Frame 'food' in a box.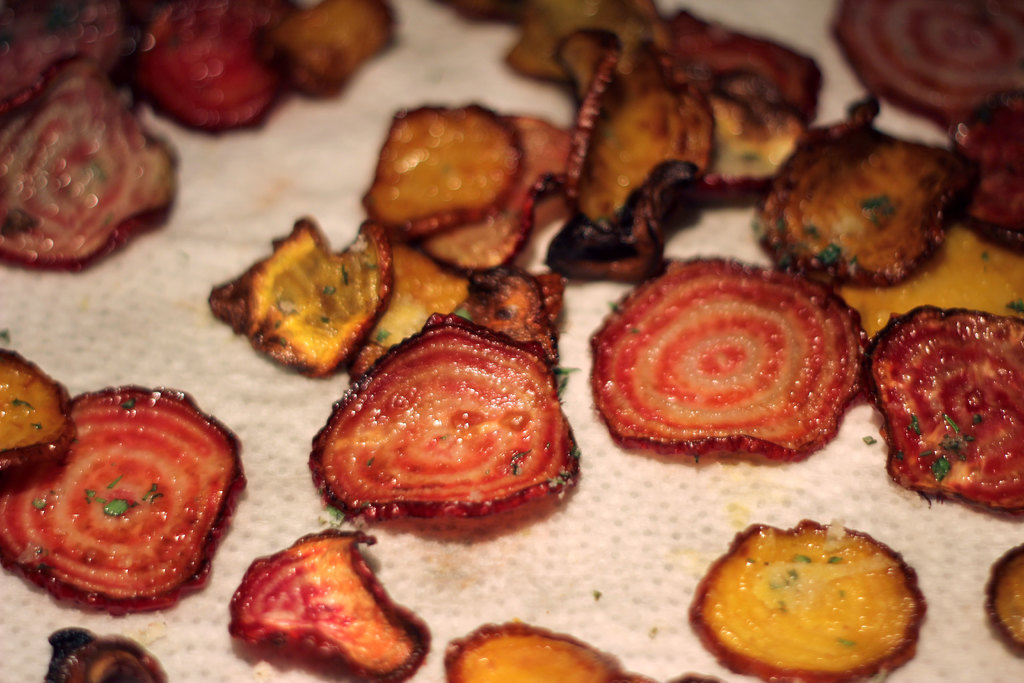
40:625:172:682.
